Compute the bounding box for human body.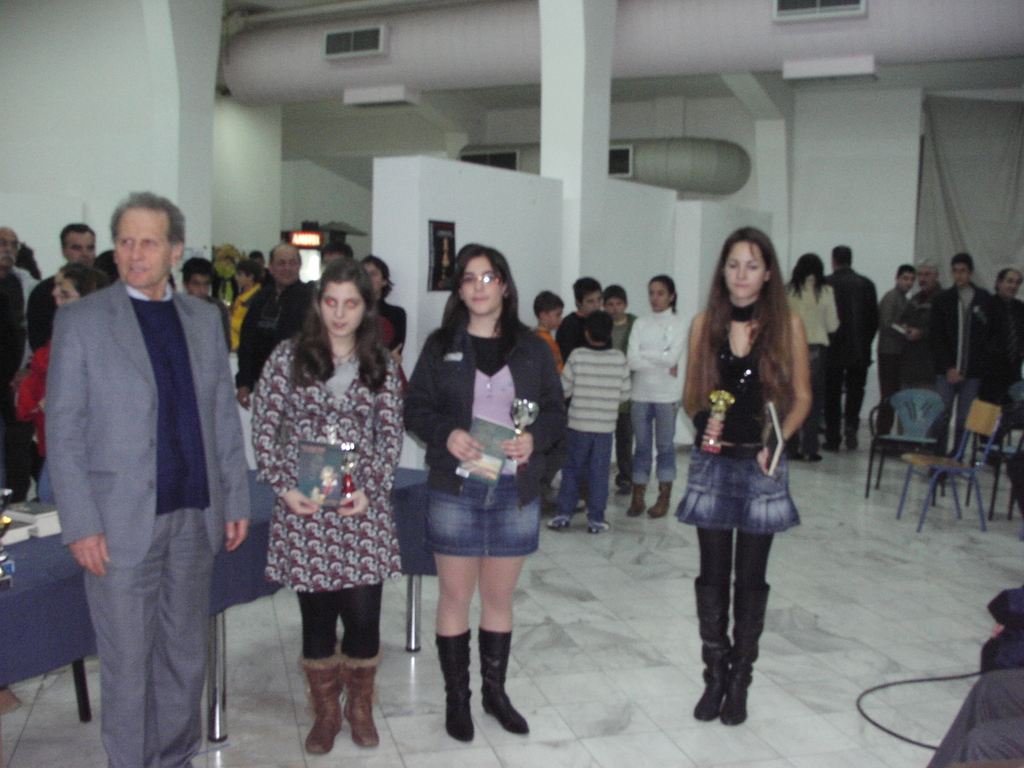
detection(25, 270, 114, 349).
